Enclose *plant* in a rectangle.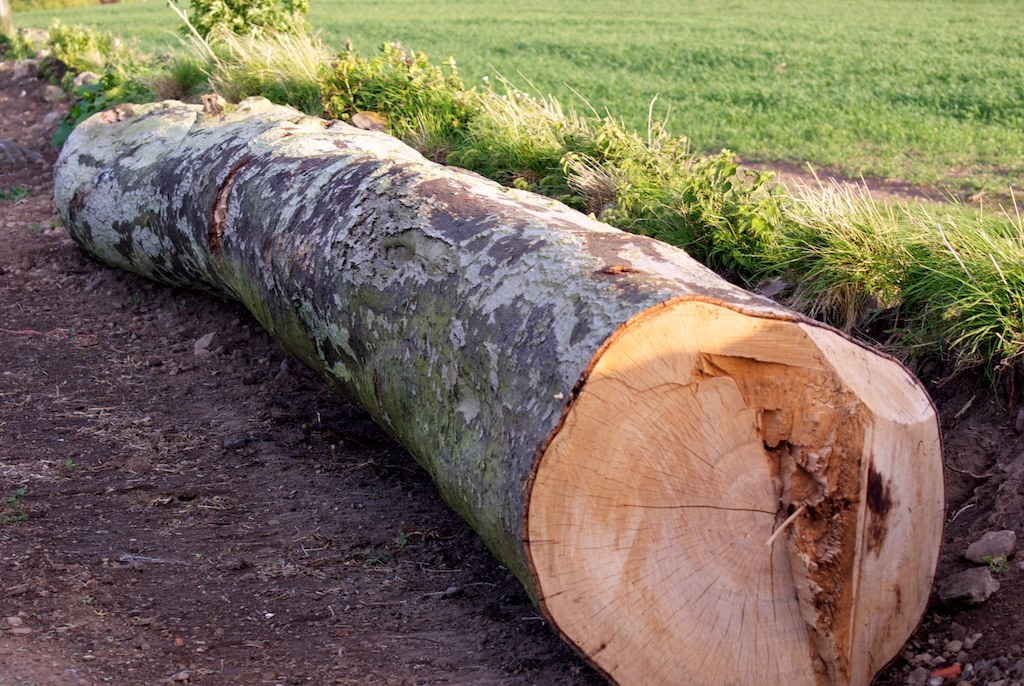
select_region(0, 22, 39, 57).
